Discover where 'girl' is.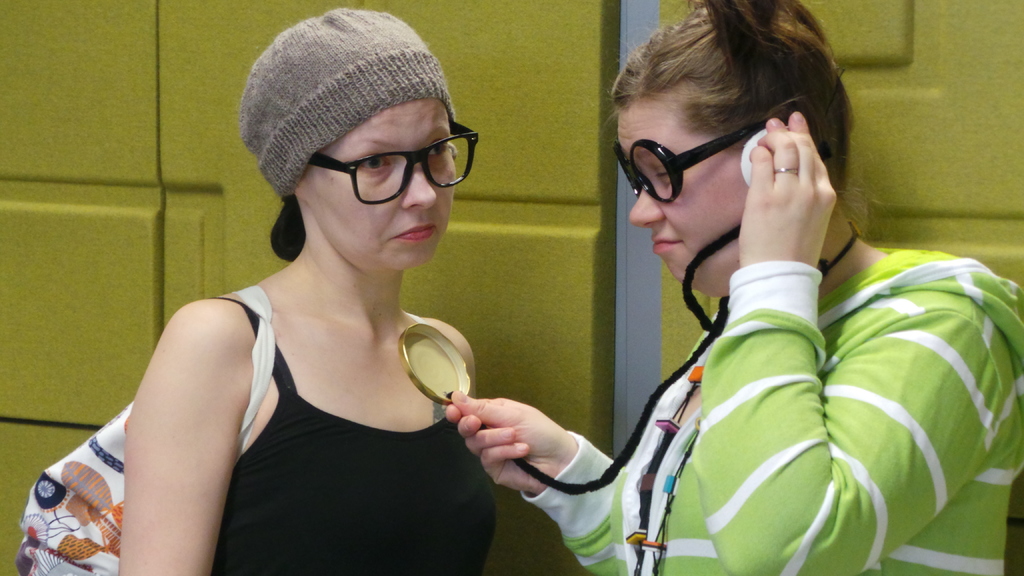
Discovered at locate(117, 6, 497, 575).
